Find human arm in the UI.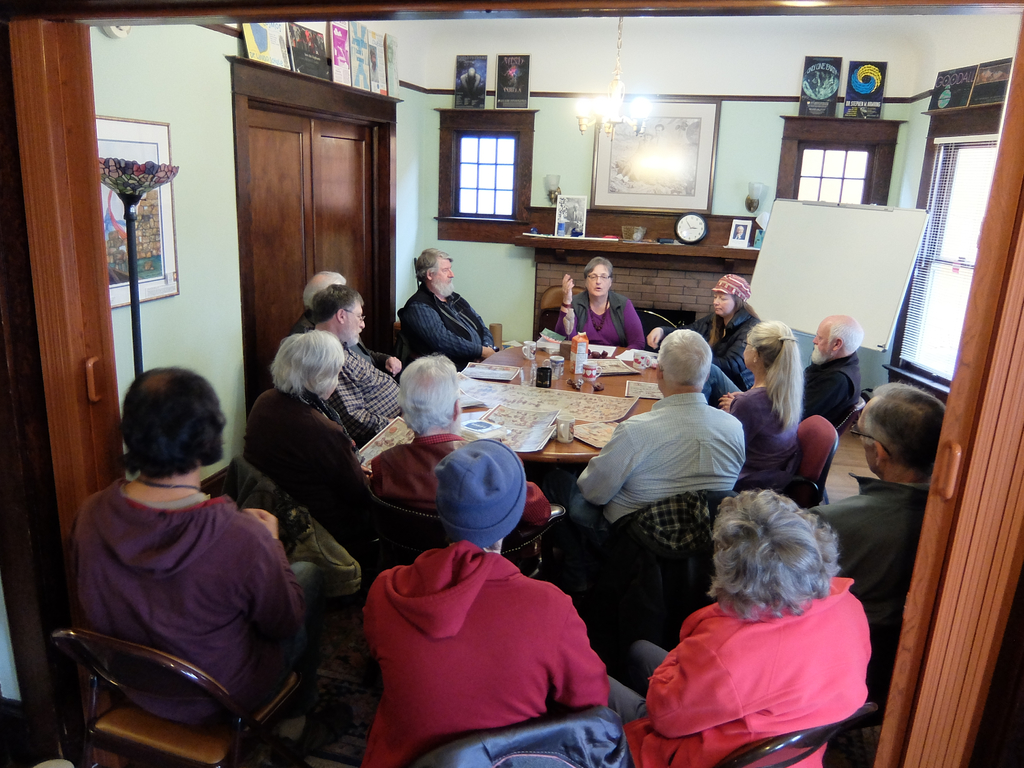
UI element at region(330, 371, 397, 447).
